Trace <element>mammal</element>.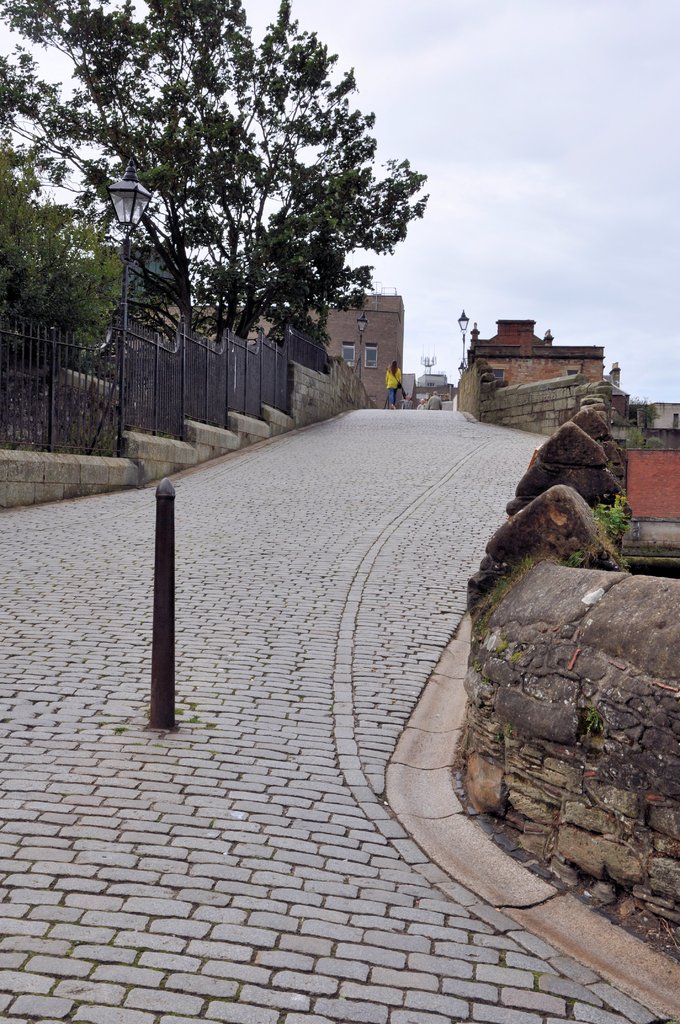
Traced to <box>399,392,416,406</box>.
